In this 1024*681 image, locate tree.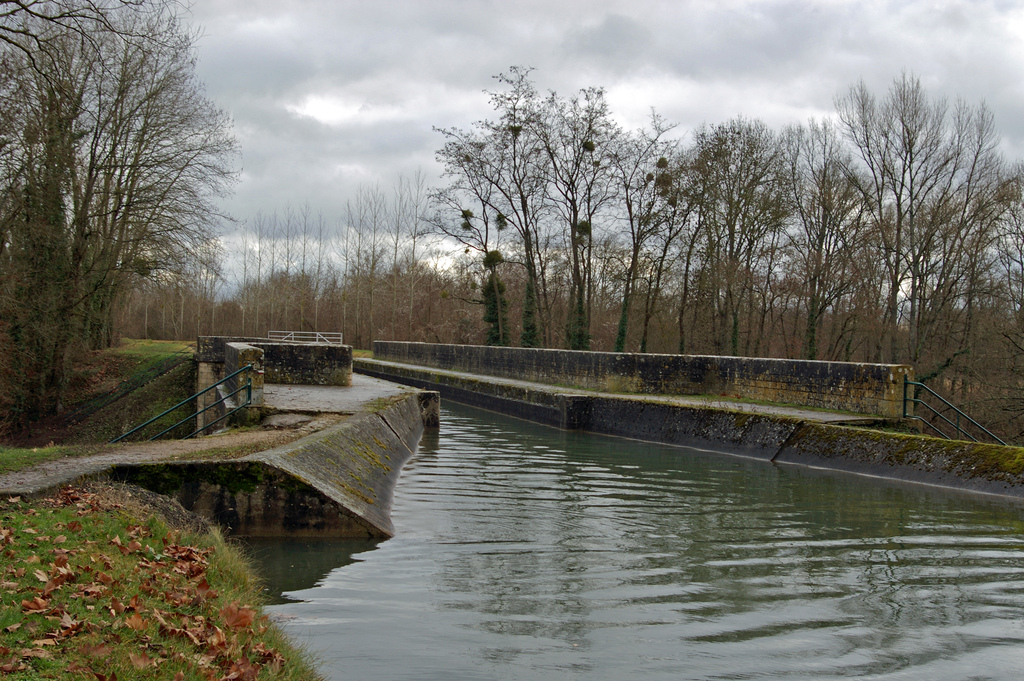
Bounding box: 644, 101, 791, 363.
